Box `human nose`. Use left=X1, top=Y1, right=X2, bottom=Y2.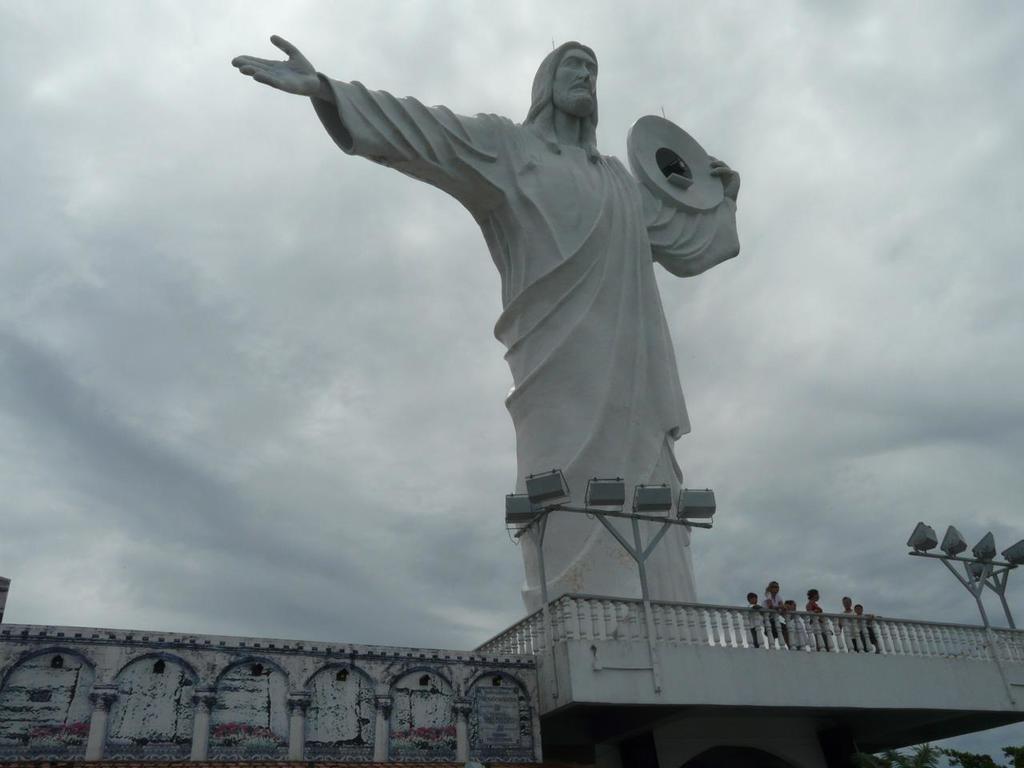
left=578, top=66, right=591, bottom=80.
